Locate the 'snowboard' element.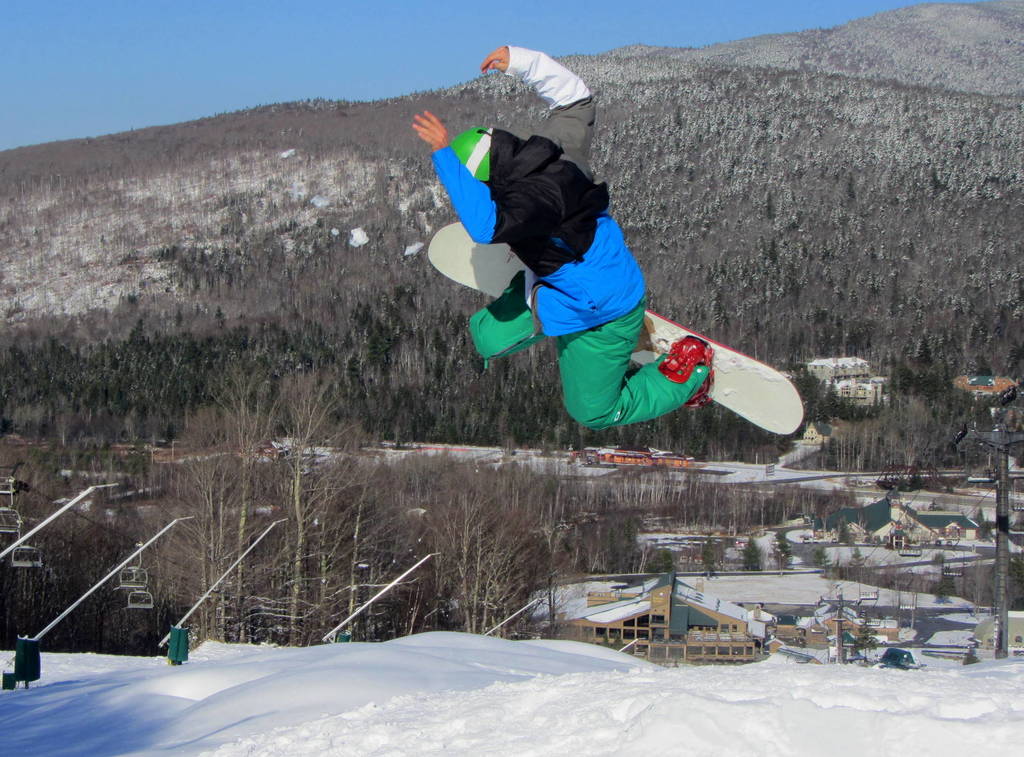
Element bbox: 424, 223, 799, 434.
